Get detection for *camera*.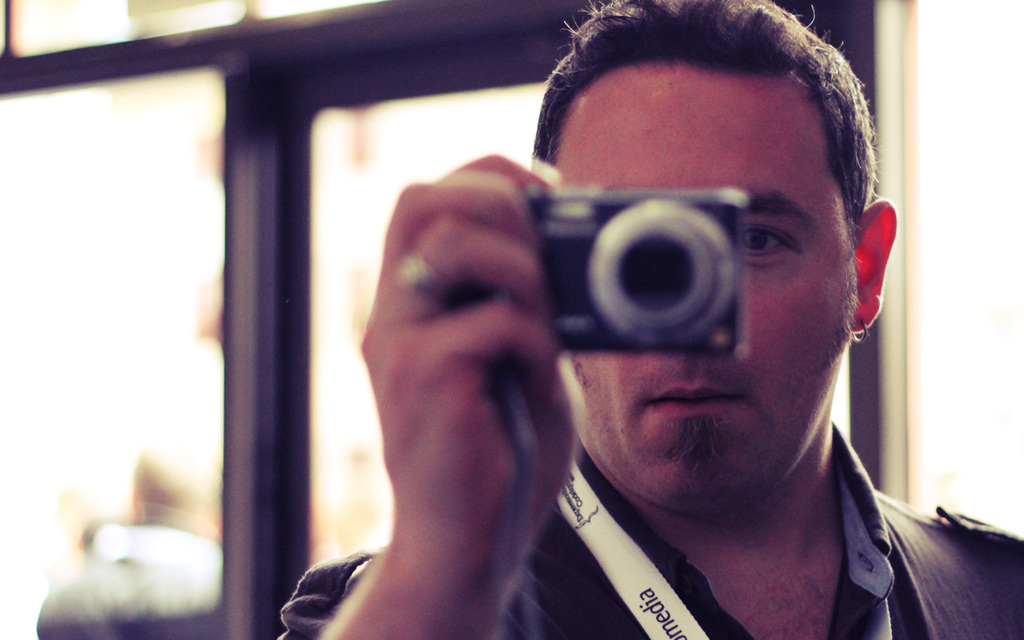
Detection: (left=516, top=186, right=752, bottom=359).
